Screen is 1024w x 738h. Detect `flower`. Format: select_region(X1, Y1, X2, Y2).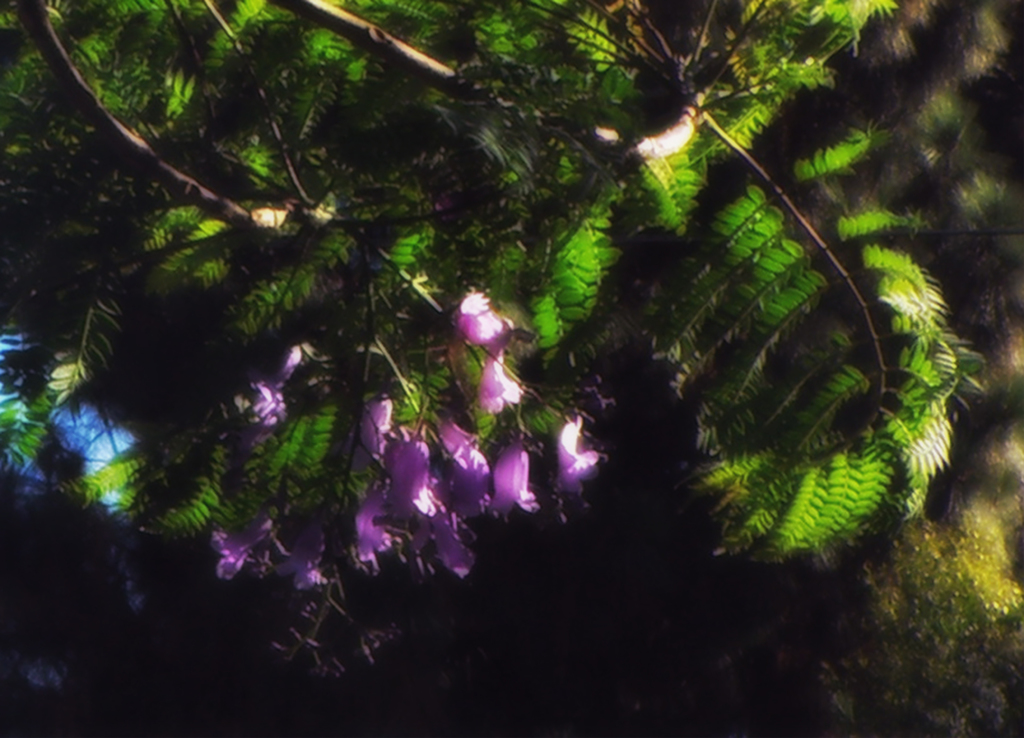
select_region(480, 347, 527, 413).
